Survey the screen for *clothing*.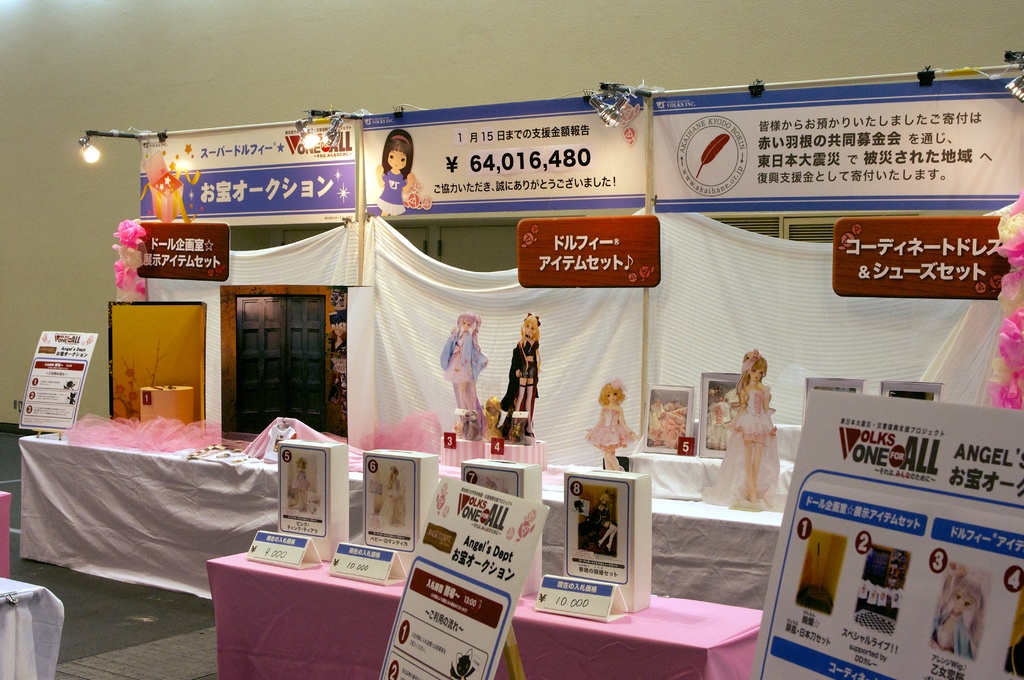
Survey found: rect(440, 328, 488, 435).
